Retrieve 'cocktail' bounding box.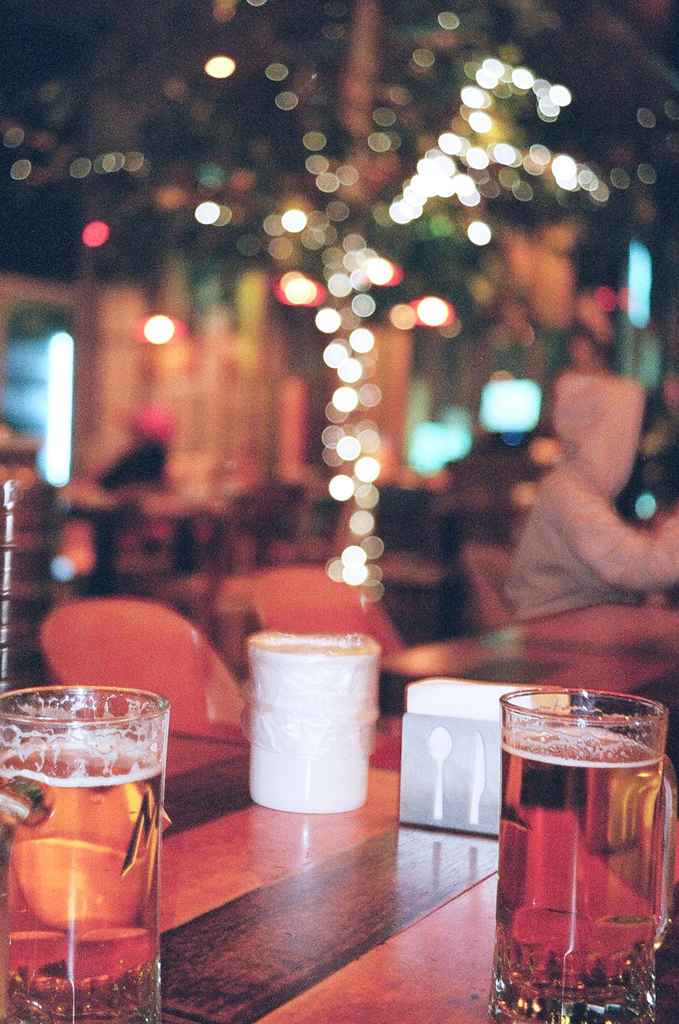
Bounding box: bbox=[485, 678, 672, 1023].
